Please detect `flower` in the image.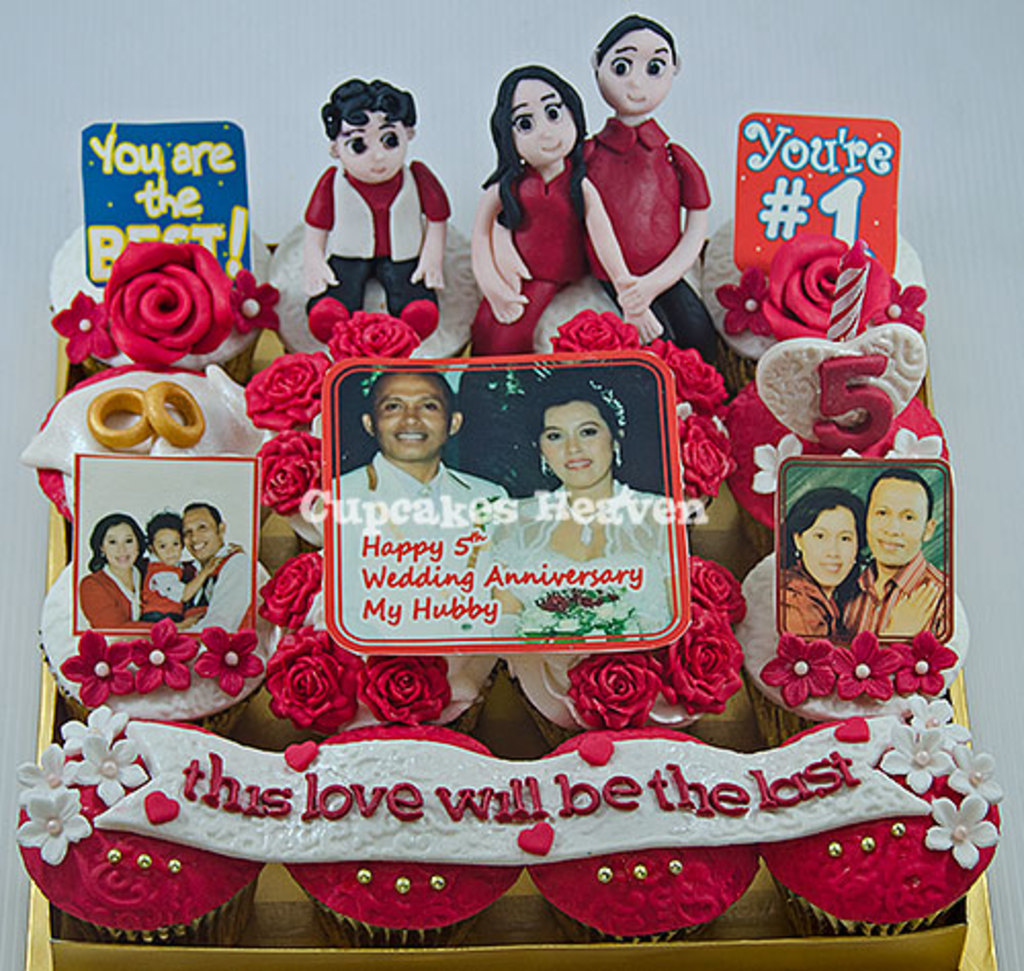
[262, 625, 346, 729].
